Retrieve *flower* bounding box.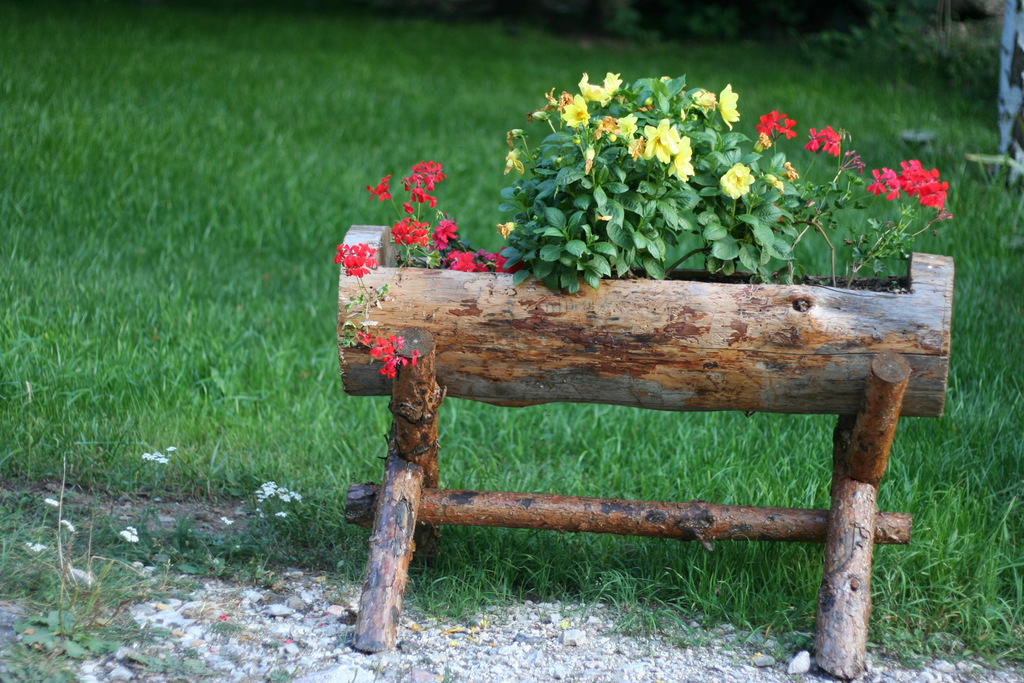
Bounding box: l=723, t=84, r=741, b=125.
